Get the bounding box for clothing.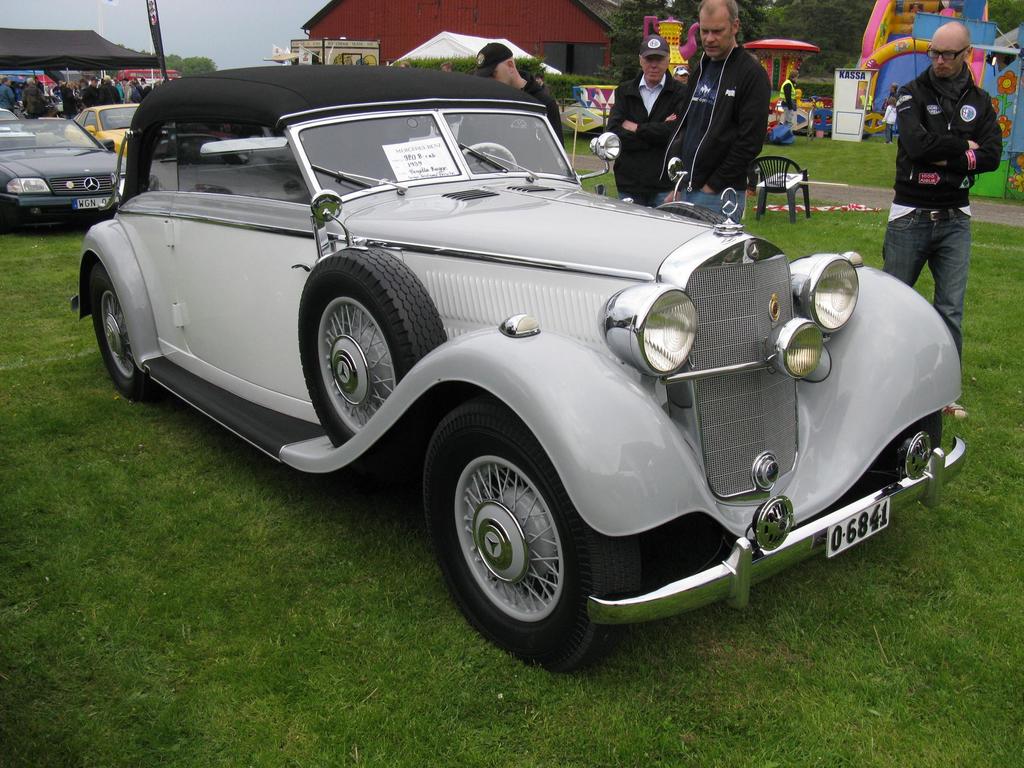
l=0, t=75, r=153, b=116.
